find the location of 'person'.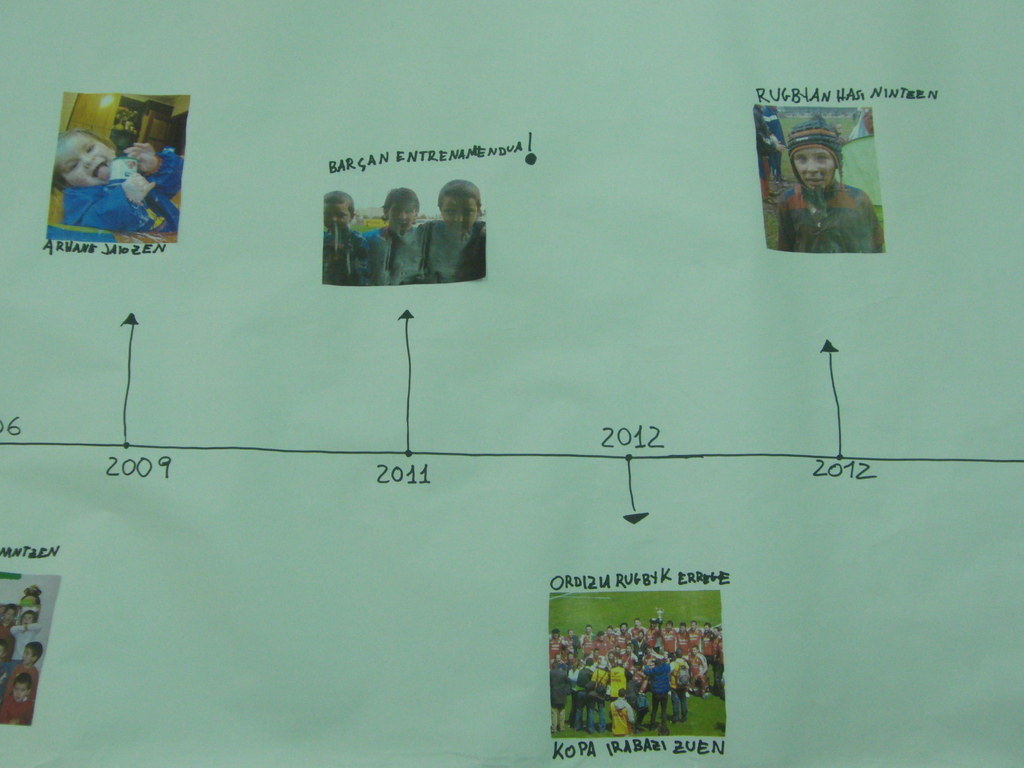
Location: [left=387, top=182, right=488, bottom=289].
